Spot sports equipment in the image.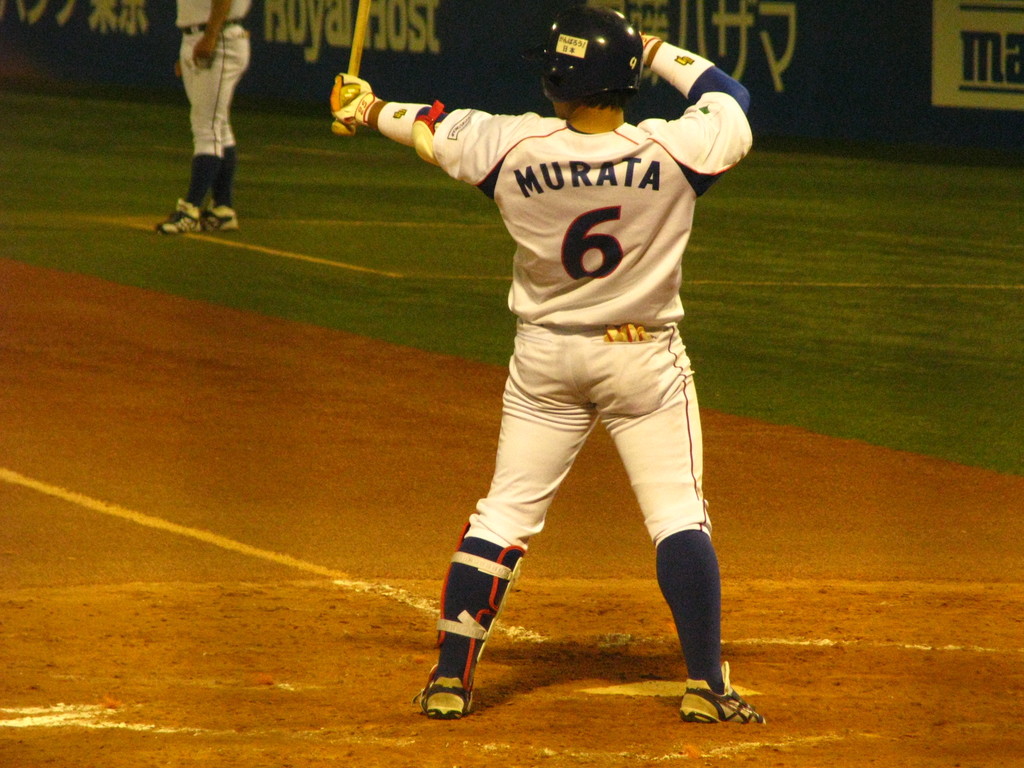
sports equipment found at x1=416 y1=668 x2=474 y2=721.
